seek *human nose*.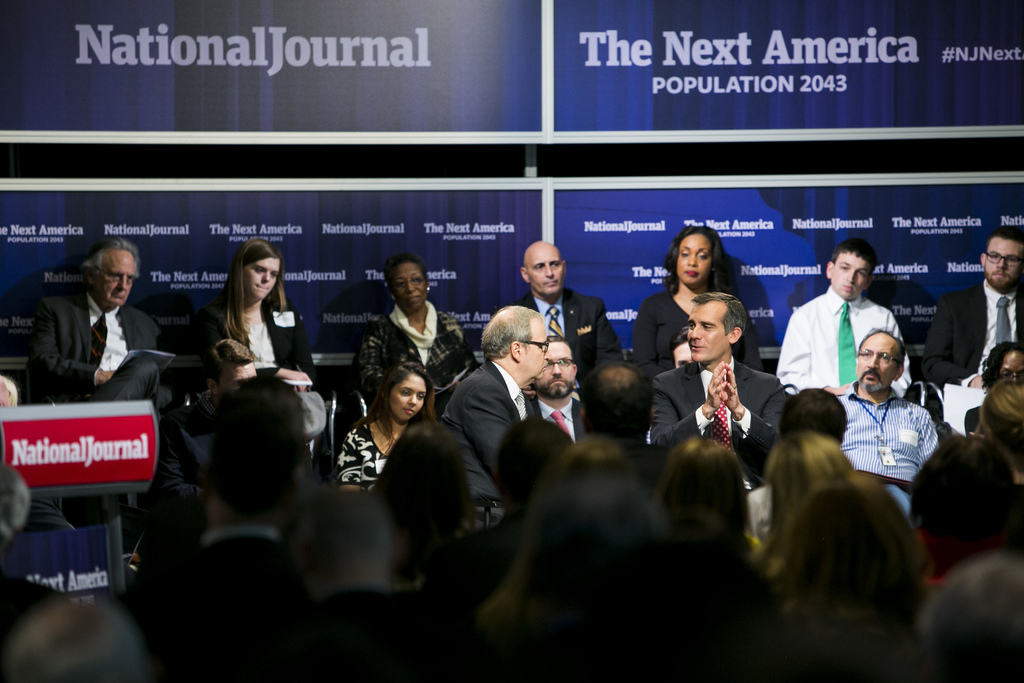
left=545, top=263, right=555, bottom=278.
